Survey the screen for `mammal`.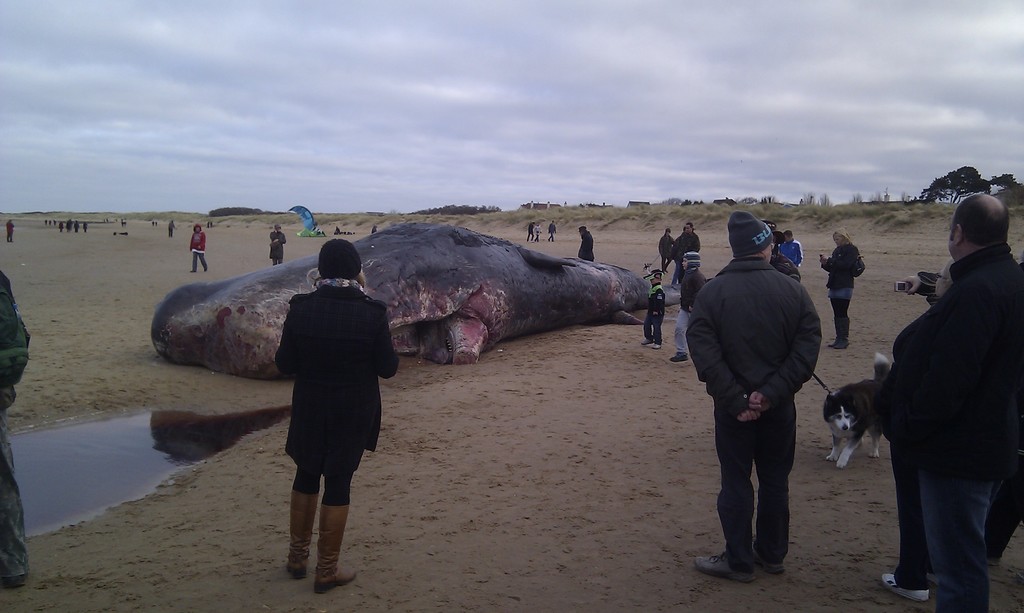
Survey found: region(772, 250, 803, 284).
